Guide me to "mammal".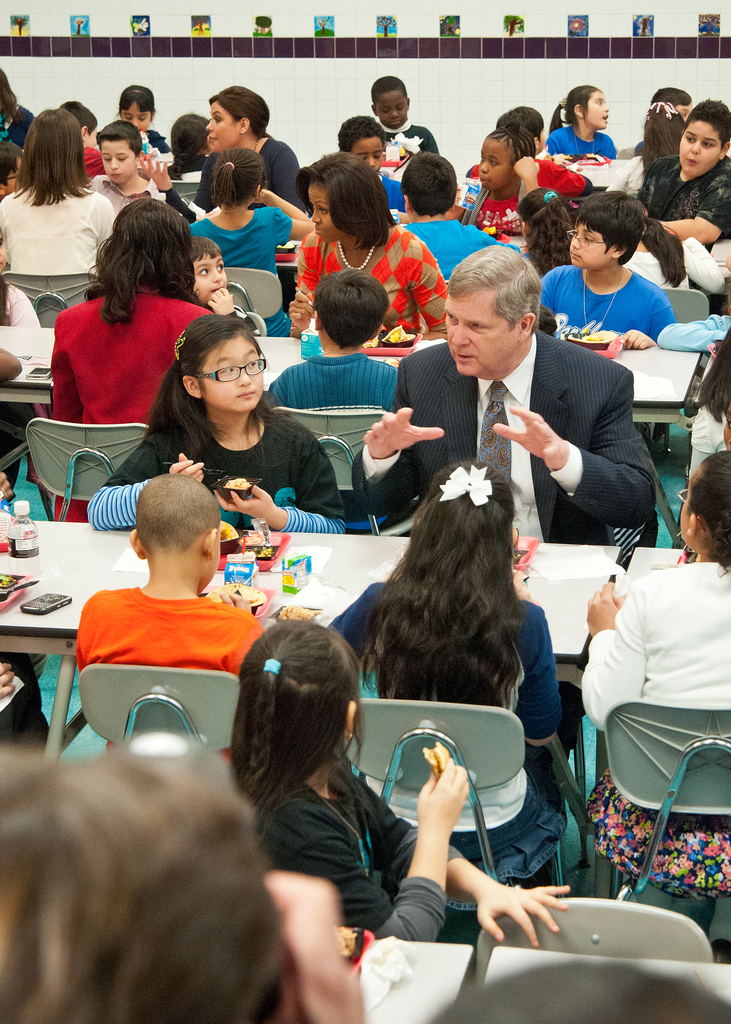
Guidance: [543, 189, 676, 349].
